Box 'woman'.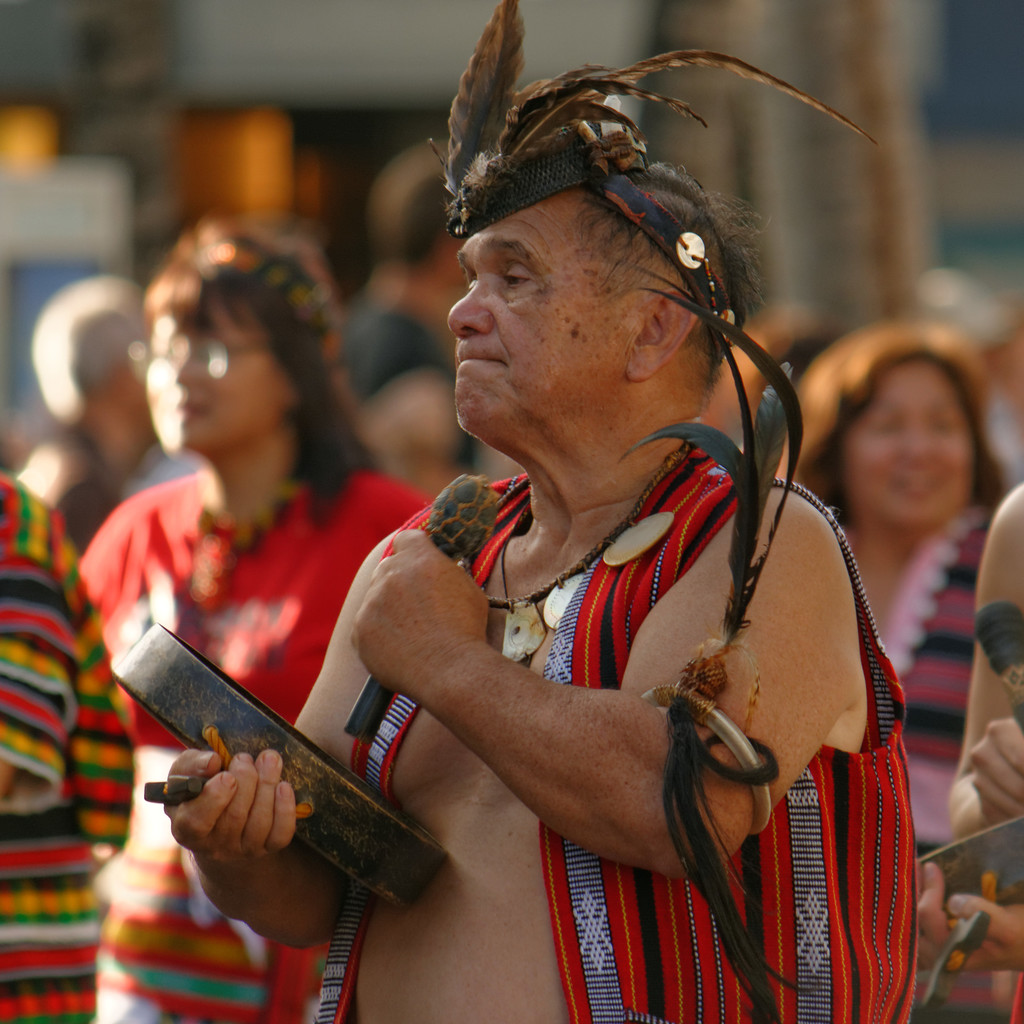
select_region(767, 312, 1023, 851).
